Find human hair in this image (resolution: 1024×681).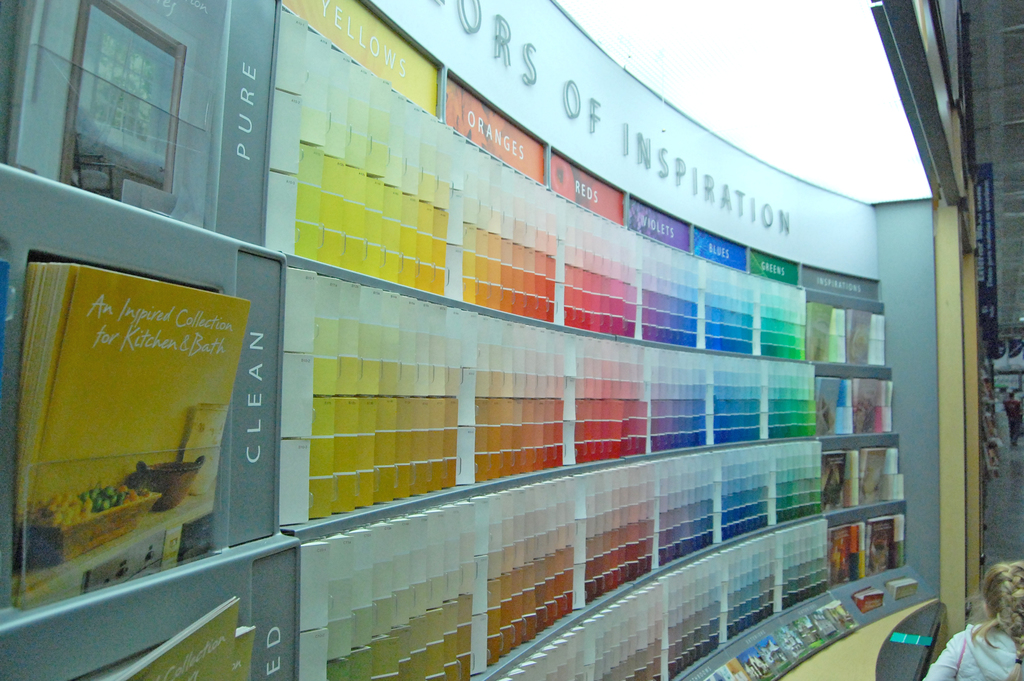
(964,560,1023,680).
